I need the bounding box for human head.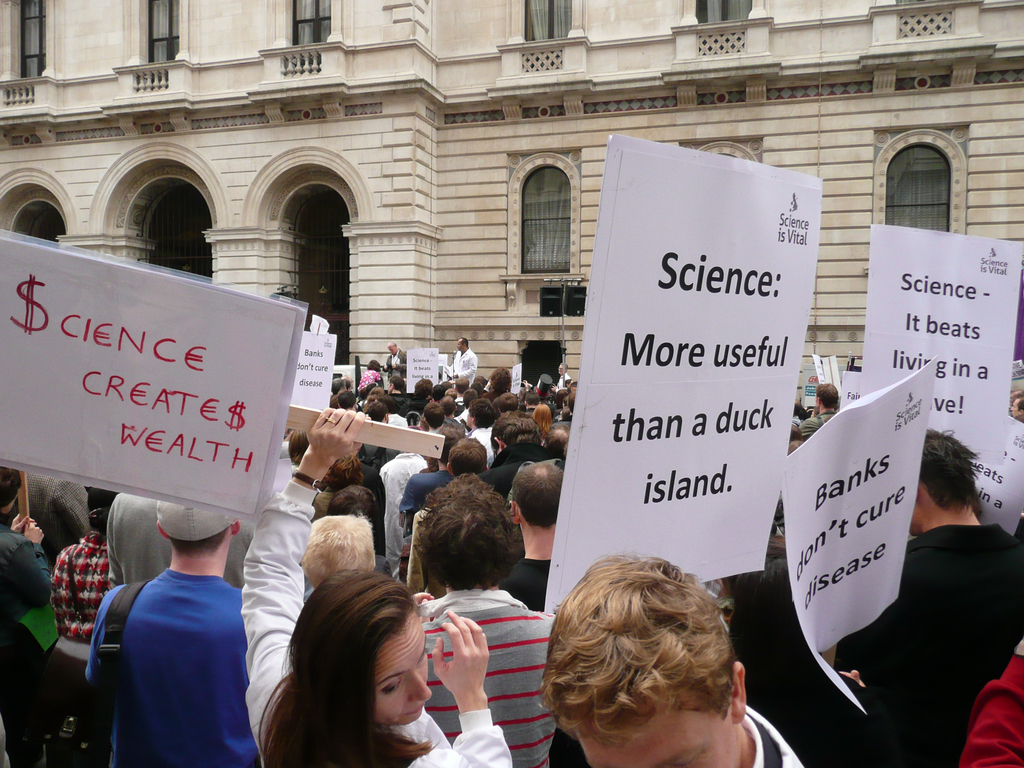
Here it is: bbox=[530, 404, 552, 420].
